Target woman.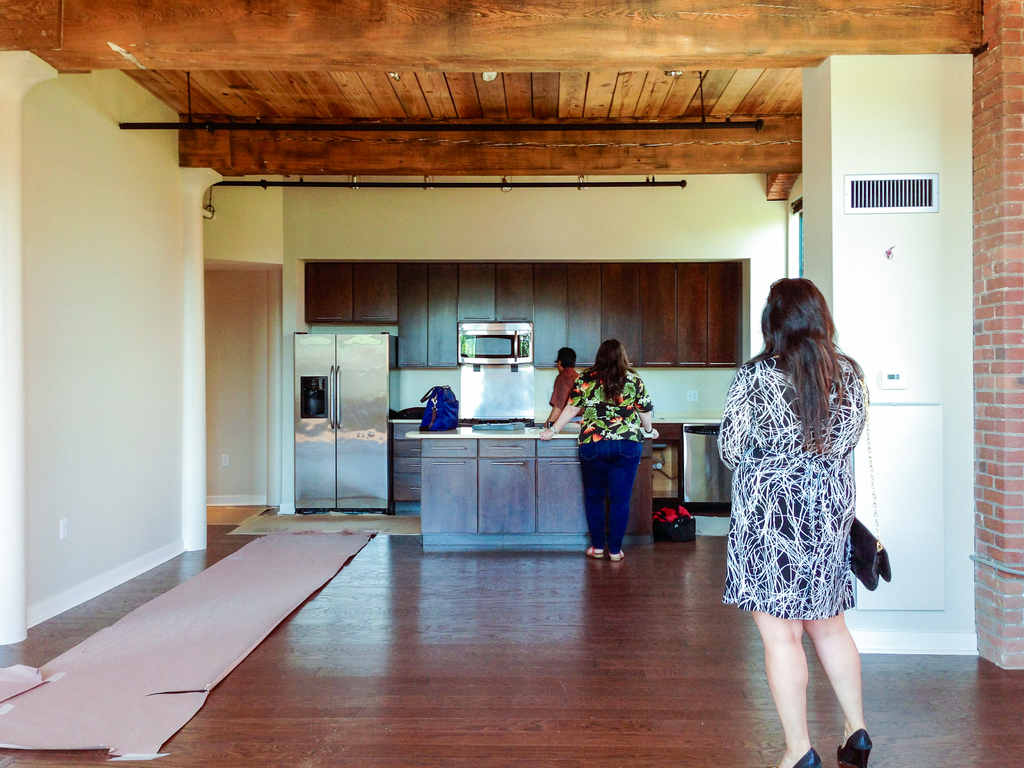
Target region: 719, 263, 884, 701.
